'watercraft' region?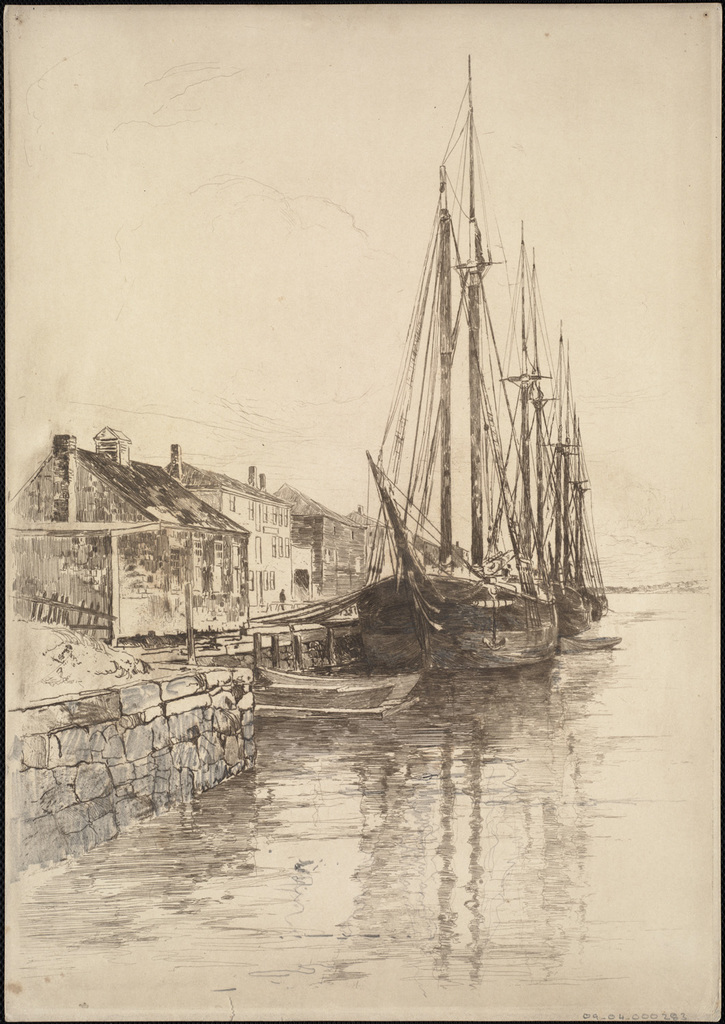
crop(354, 59, 612, 673)
